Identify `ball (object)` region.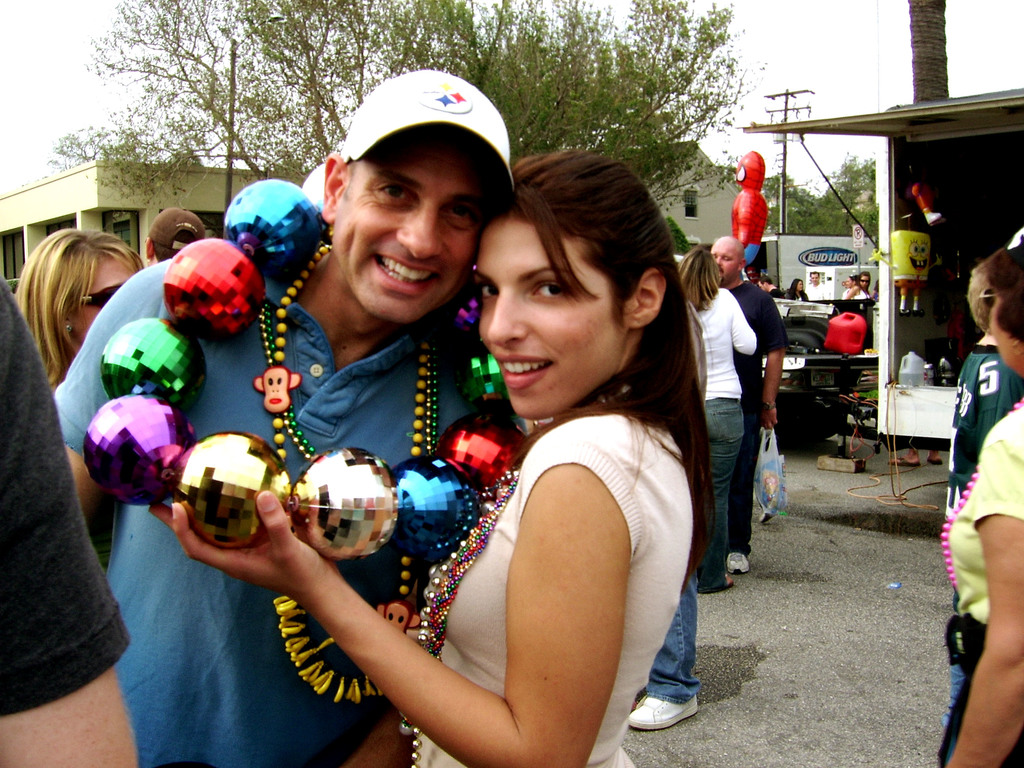
Region: region(234, 185, 326, 280).
